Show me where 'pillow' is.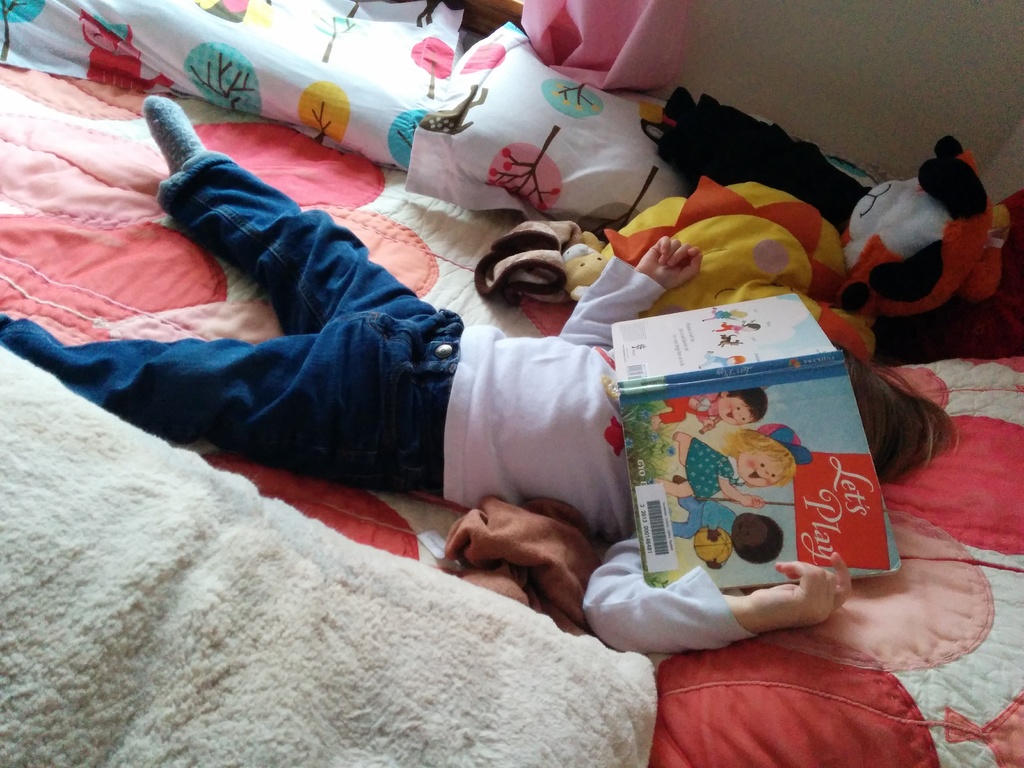
'pillow' is at [x1=403, y1=19, x2=884, y2=253].
